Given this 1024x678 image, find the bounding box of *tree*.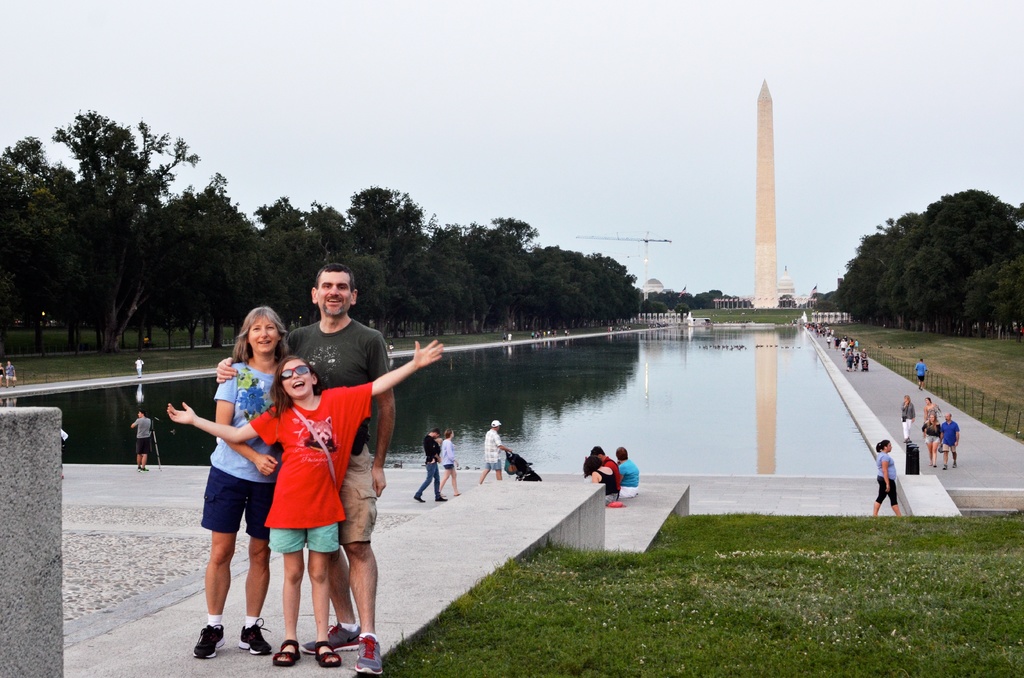
778, 294, 798, 307.
